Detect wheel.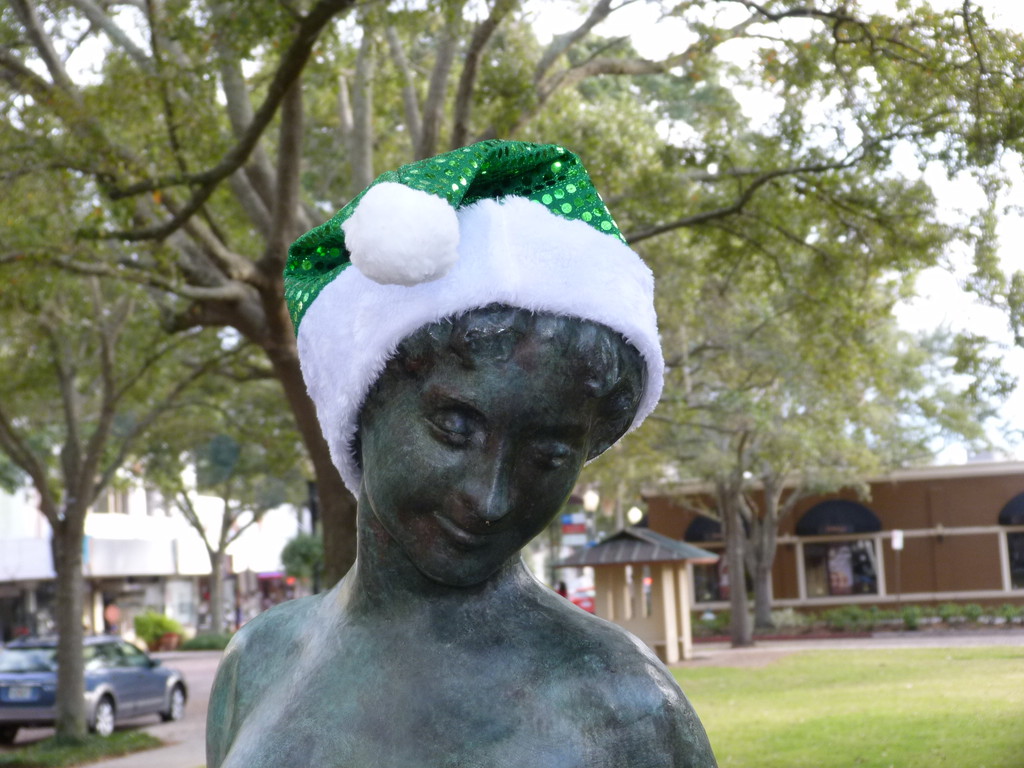
Detected at (x1=82, y1=693, x2=119, y2=738).
